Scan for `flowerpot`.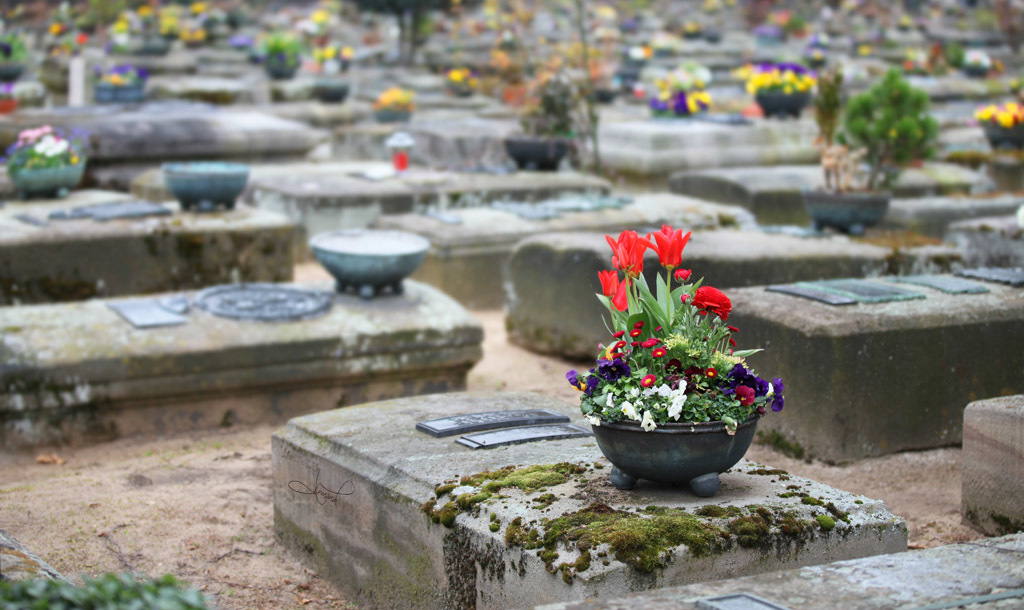
Scan result: <region>803, 187, 889, 235</region>.
